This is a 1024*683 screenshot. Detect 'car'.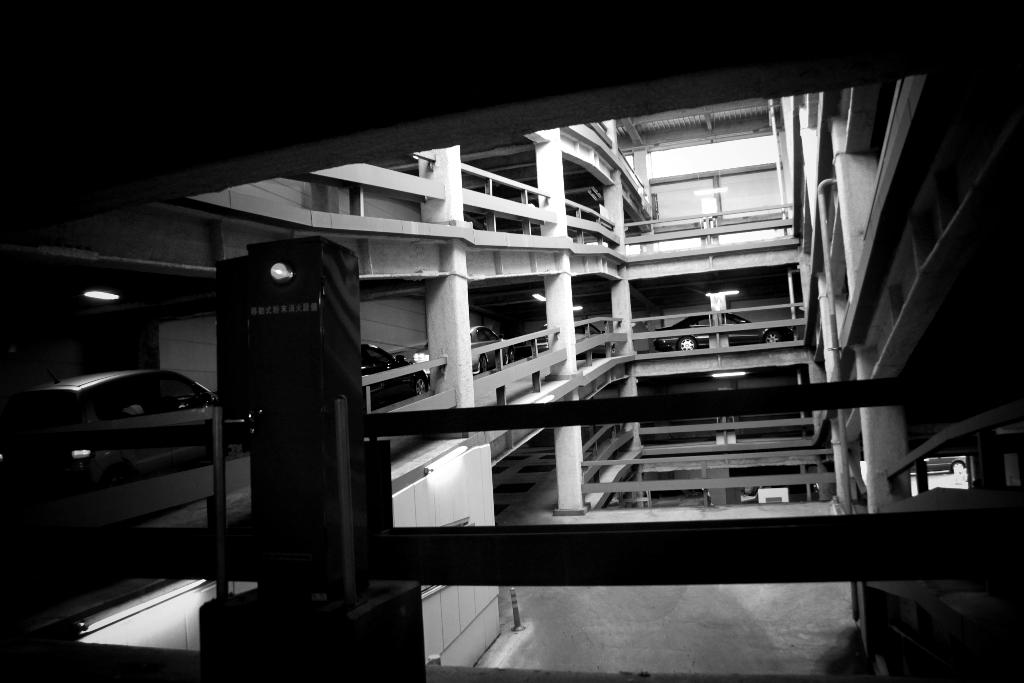
crop(360, 341, 428, 412).
